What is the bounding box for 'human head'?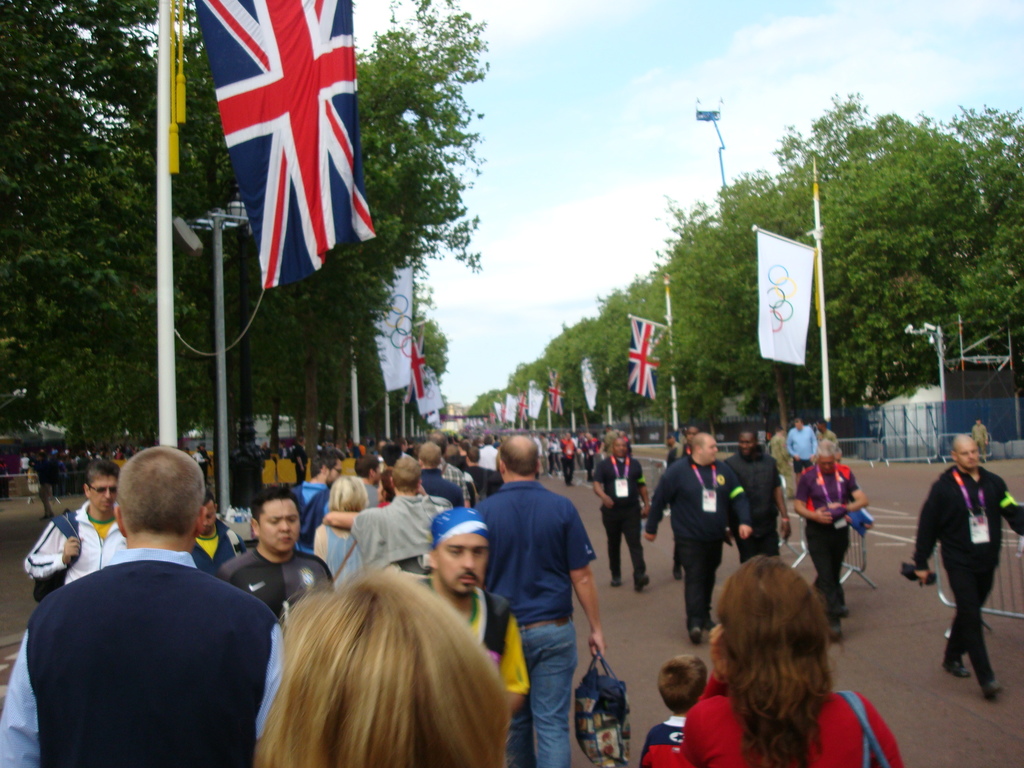
rect(690, 433, 721, 460).
